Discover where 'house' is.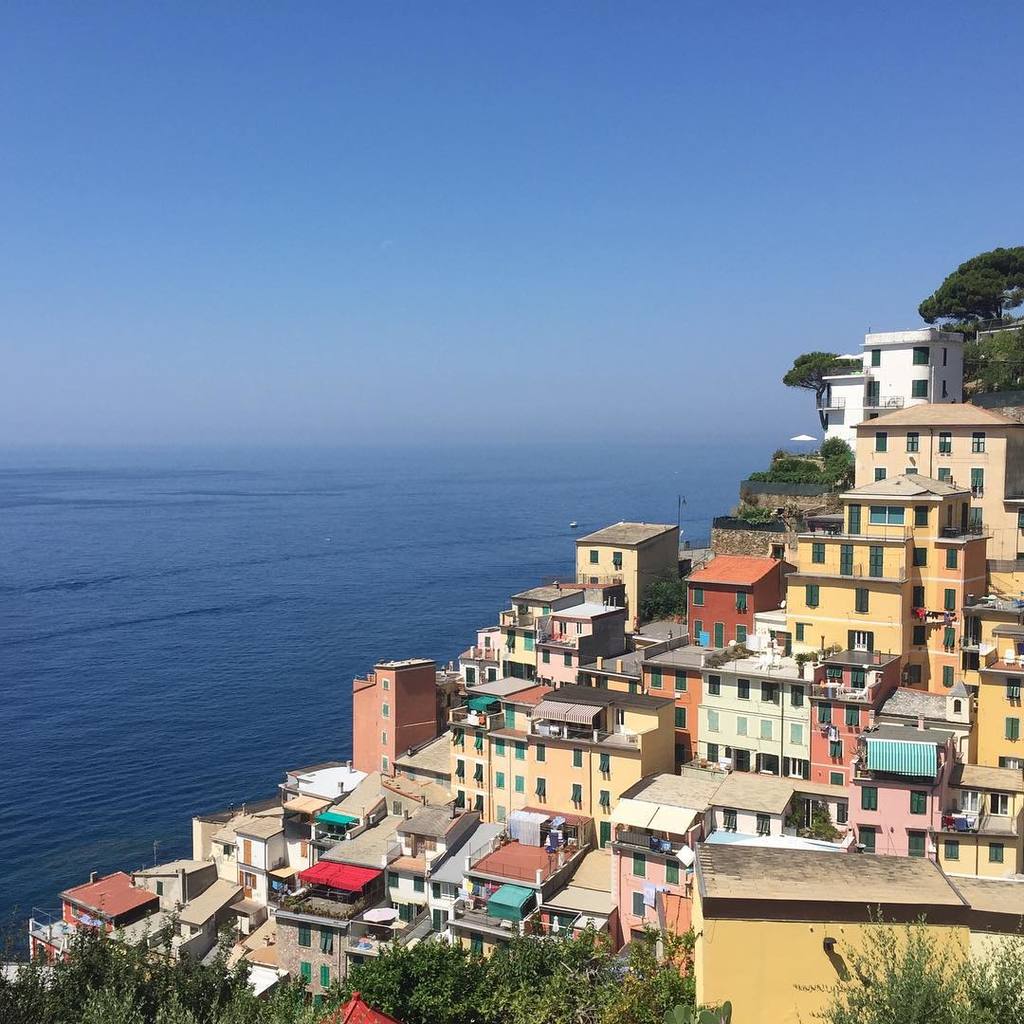
Discovered at [x1=133, y1=858, x2=269, y2=968].
